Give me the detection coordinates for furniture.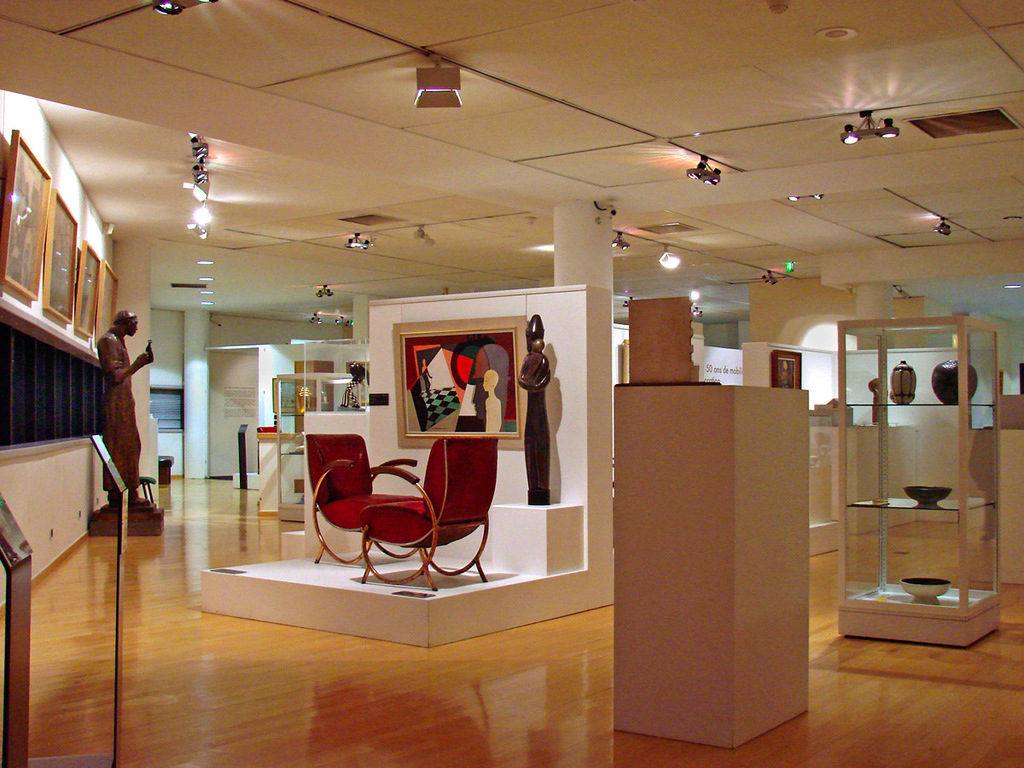
<bbox>839, 323, 999, 645</bbox>.
